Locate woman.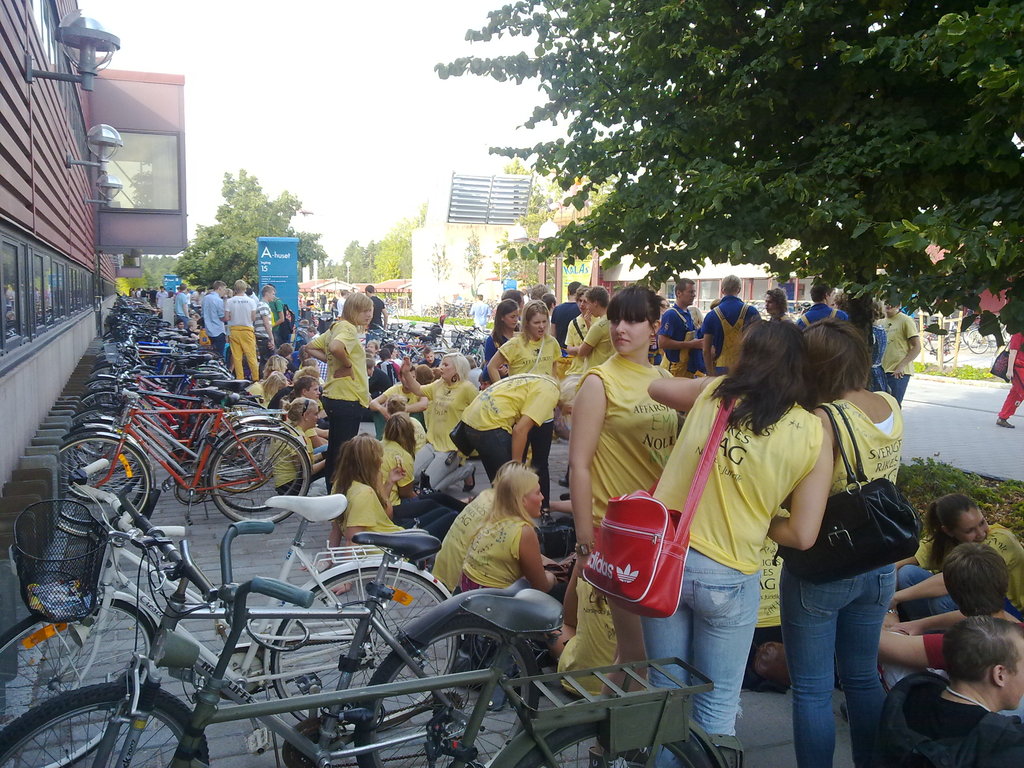
Bounding box: 299, 436, 454, 598.
